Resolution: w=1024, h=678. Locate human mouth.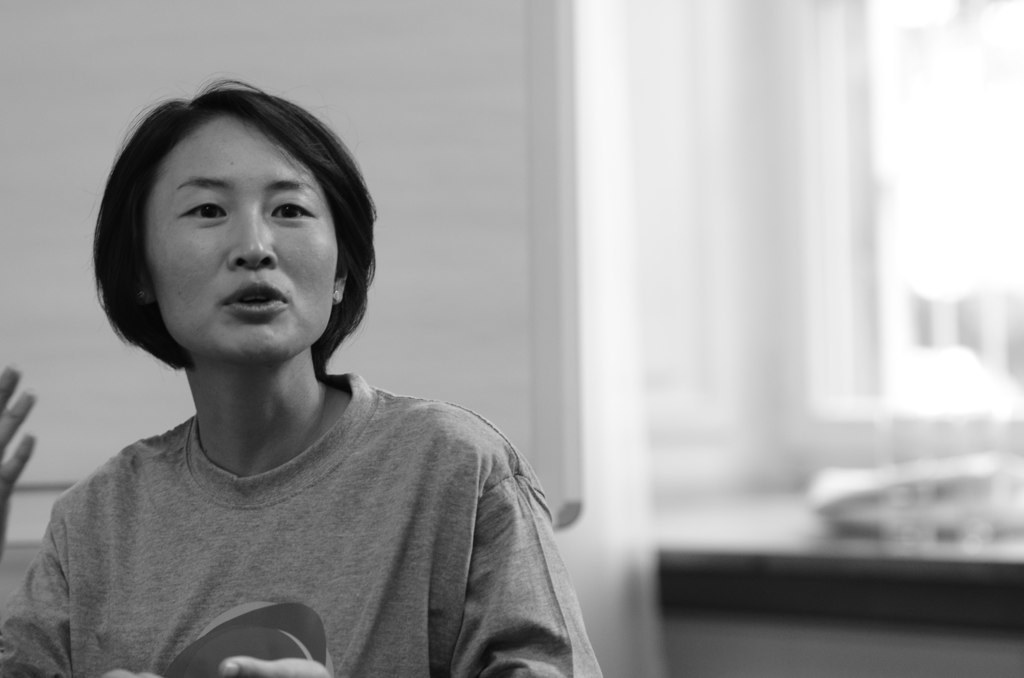
{"x1": 220, "y1": 279, "x2": 290, "y2": 316}.
